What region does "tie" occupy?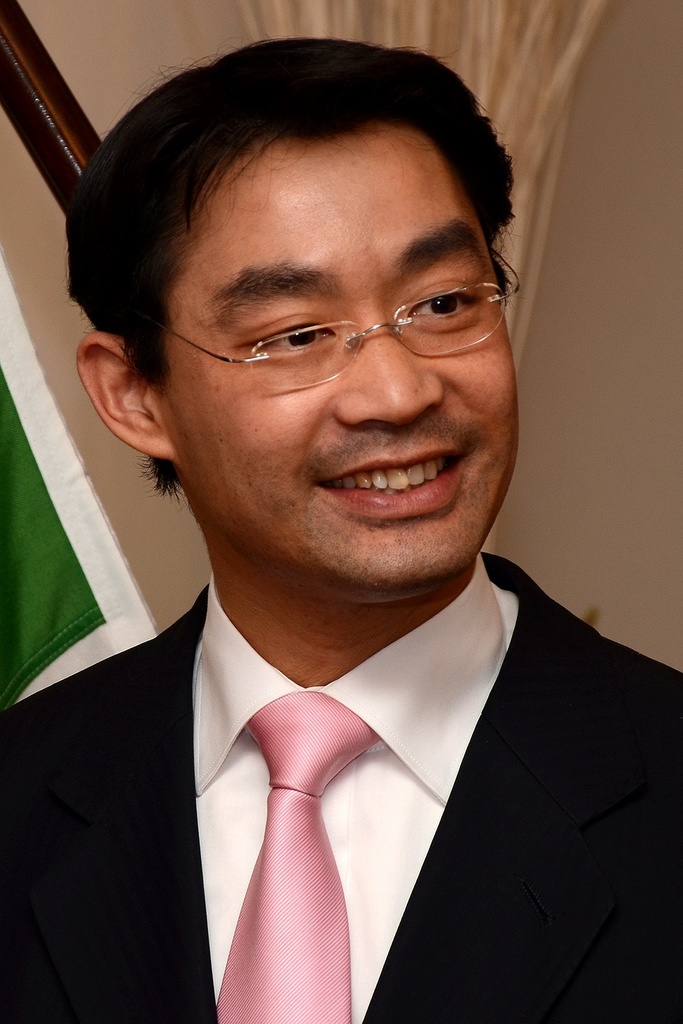
[206,687,380,1023].
